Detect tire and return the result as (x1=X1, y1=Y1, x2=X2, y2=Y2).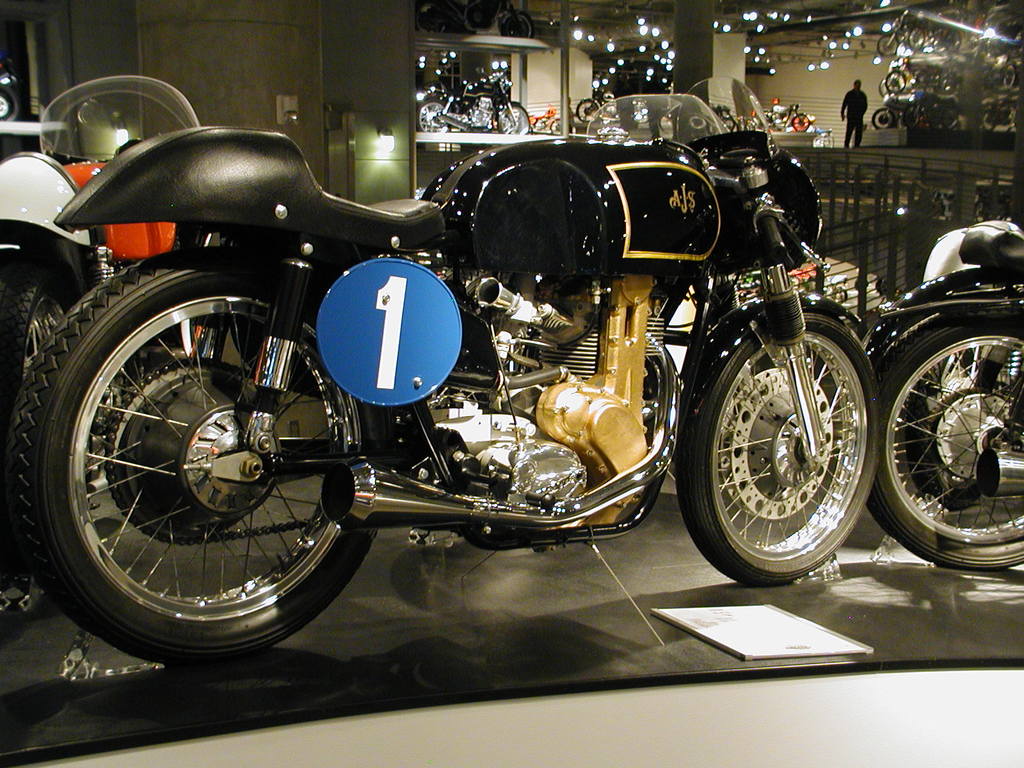
(x1=739, y1=117, x2=754, y2=135).
